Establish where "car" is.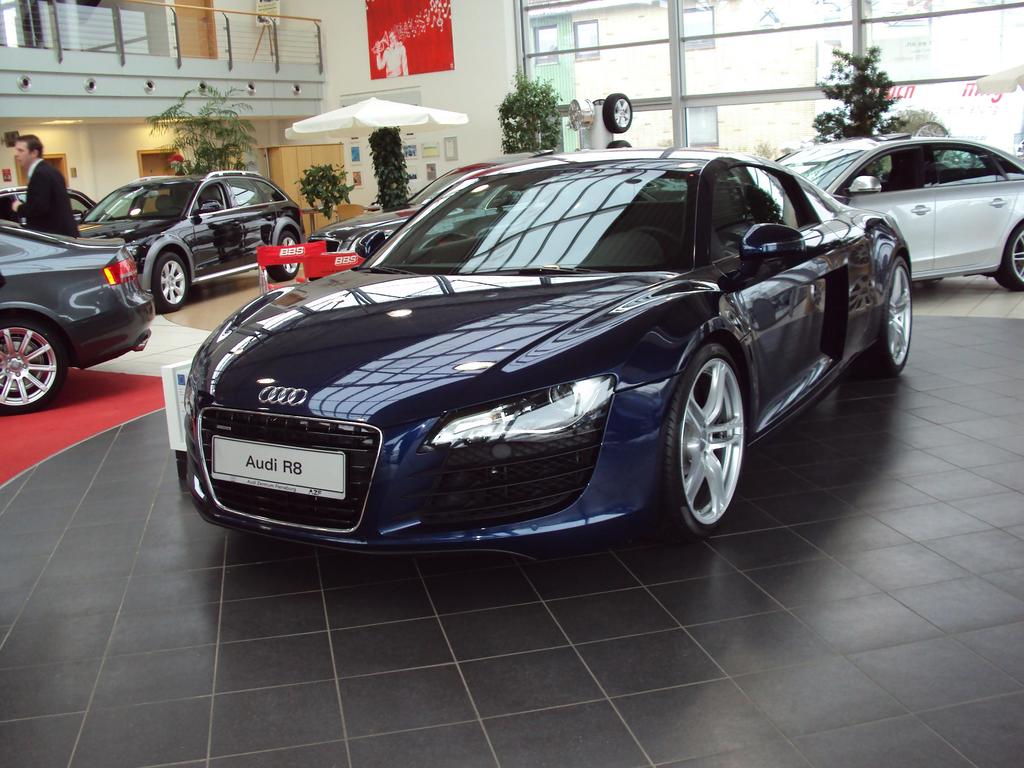
Established at box(0, 220, 158, 410).
